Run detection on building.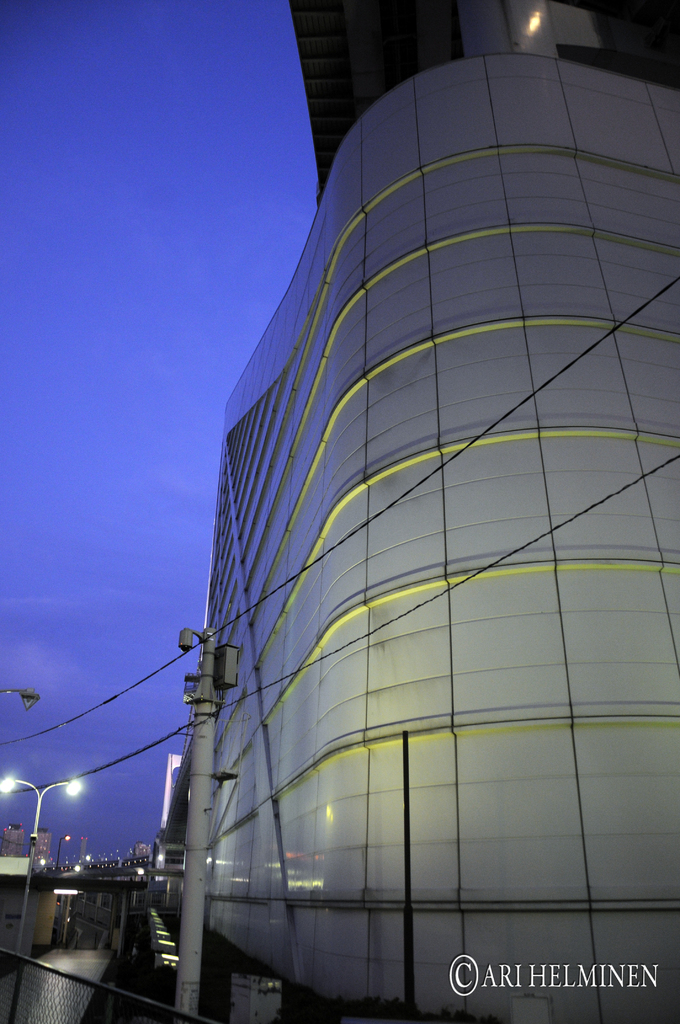
Result: Rect(30, 824, 61, 877).
